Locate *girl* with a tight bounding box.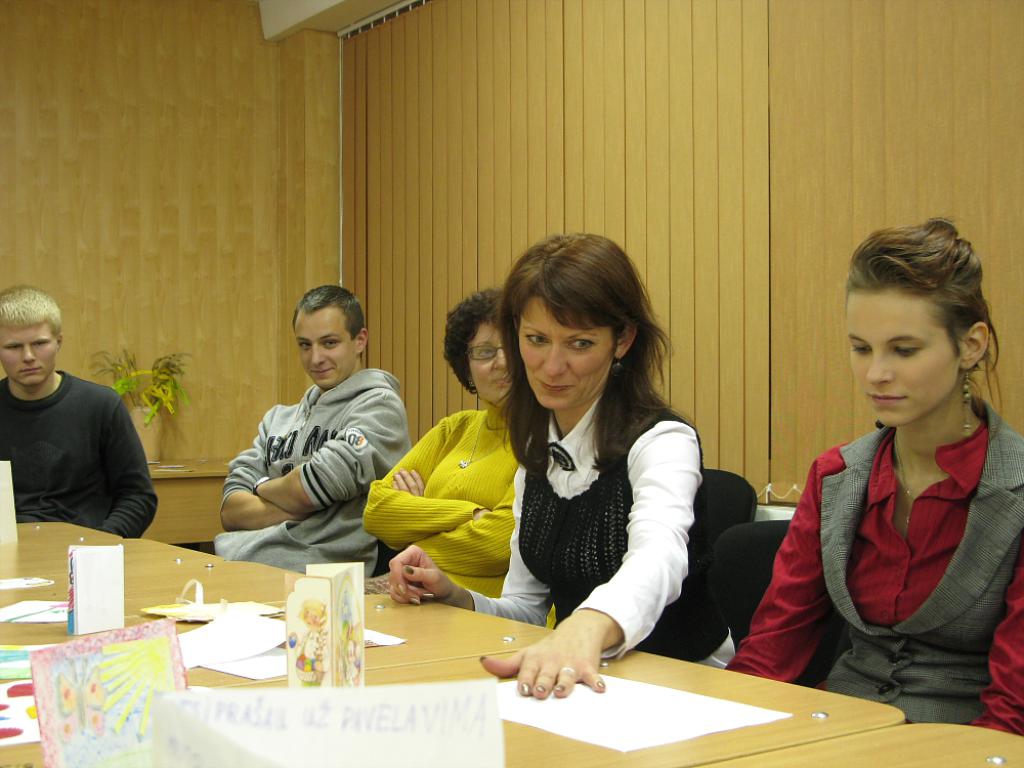
bbox=[724, 215, 1023, 732].
